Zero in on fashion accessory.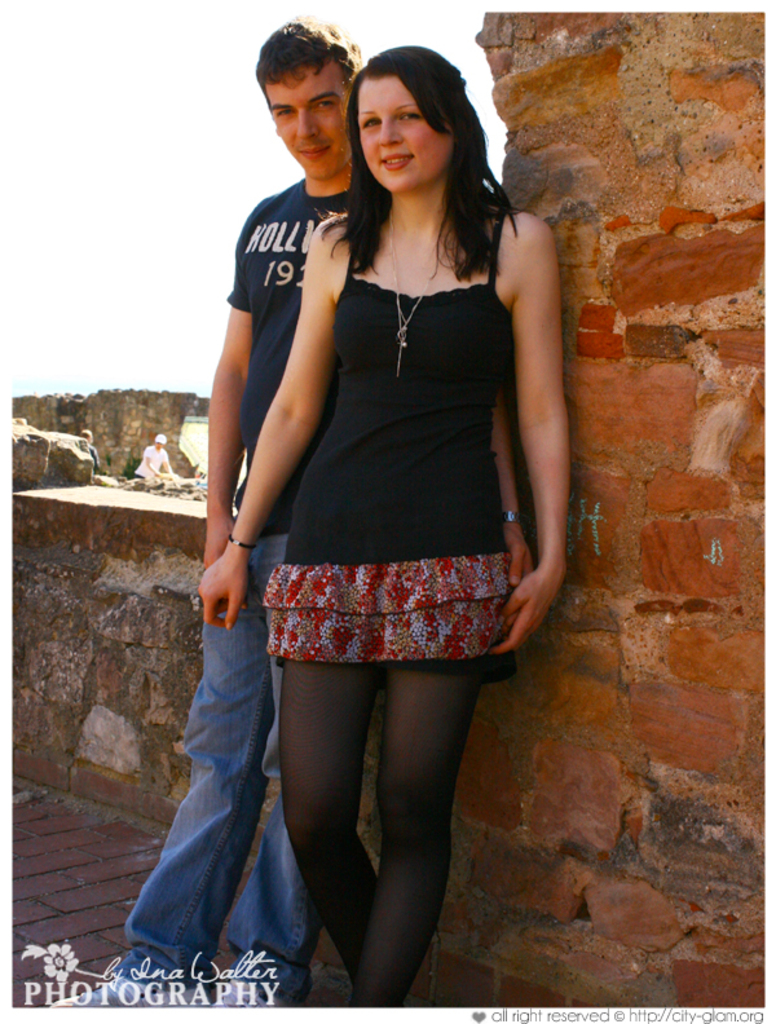
Zeroed in: <box>230,534,256,551</box>.
